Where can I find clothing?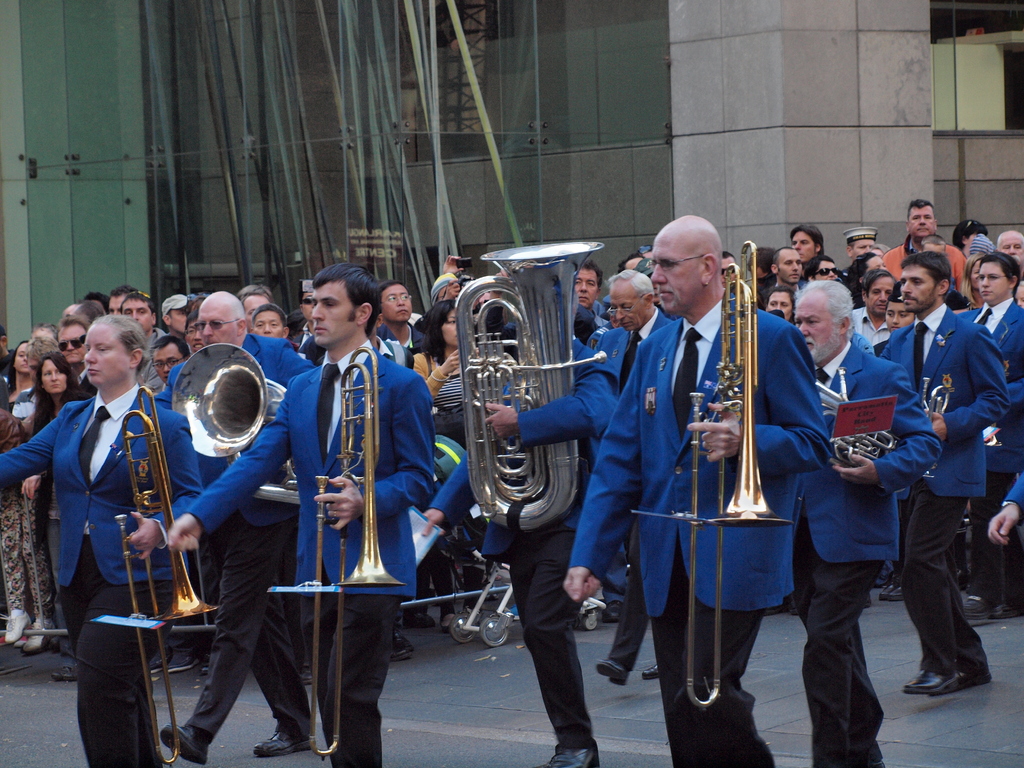
You can find it at x1=1002 y1=470 x2=1023 y2=502.
